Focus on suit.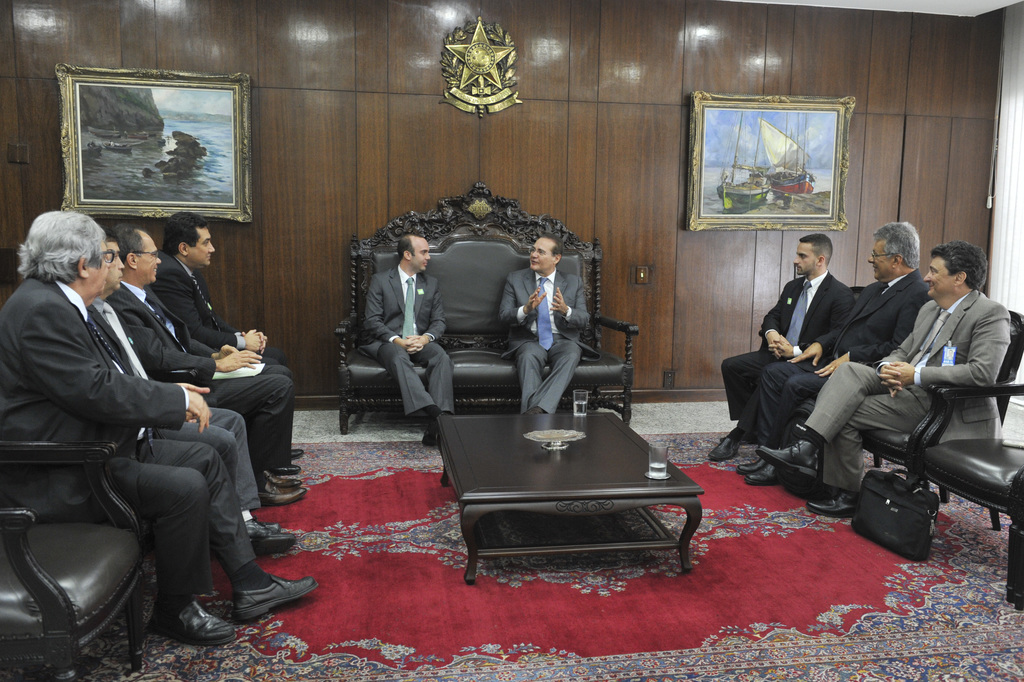
Focused at <bbox>362, 266, 458, 410</bbox>.
